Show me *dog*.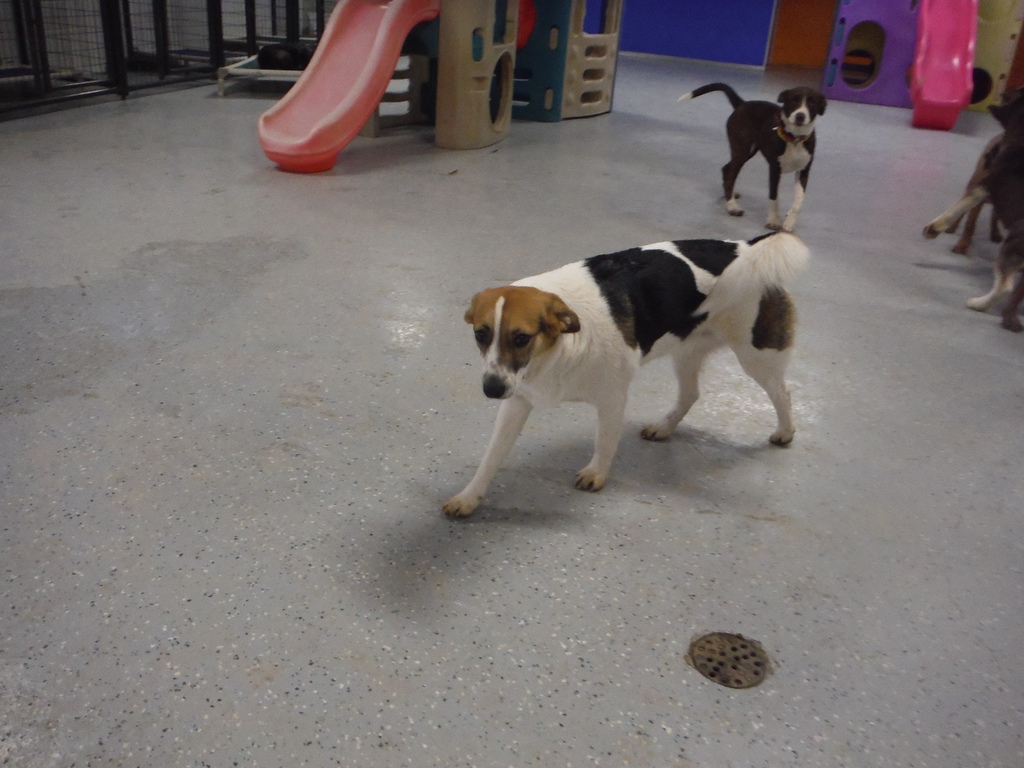
*dog* is here: [x1=673, y1=78, x2=831, y2=230].
